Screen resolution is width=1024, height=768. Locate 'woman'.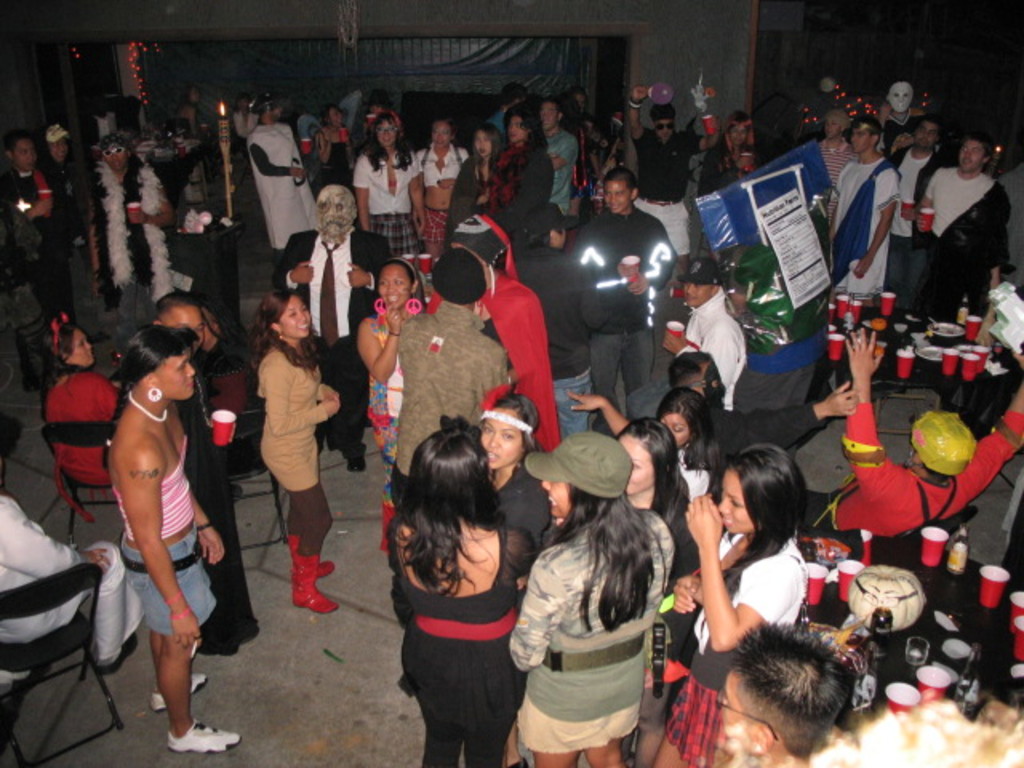
413 120 474 286.
